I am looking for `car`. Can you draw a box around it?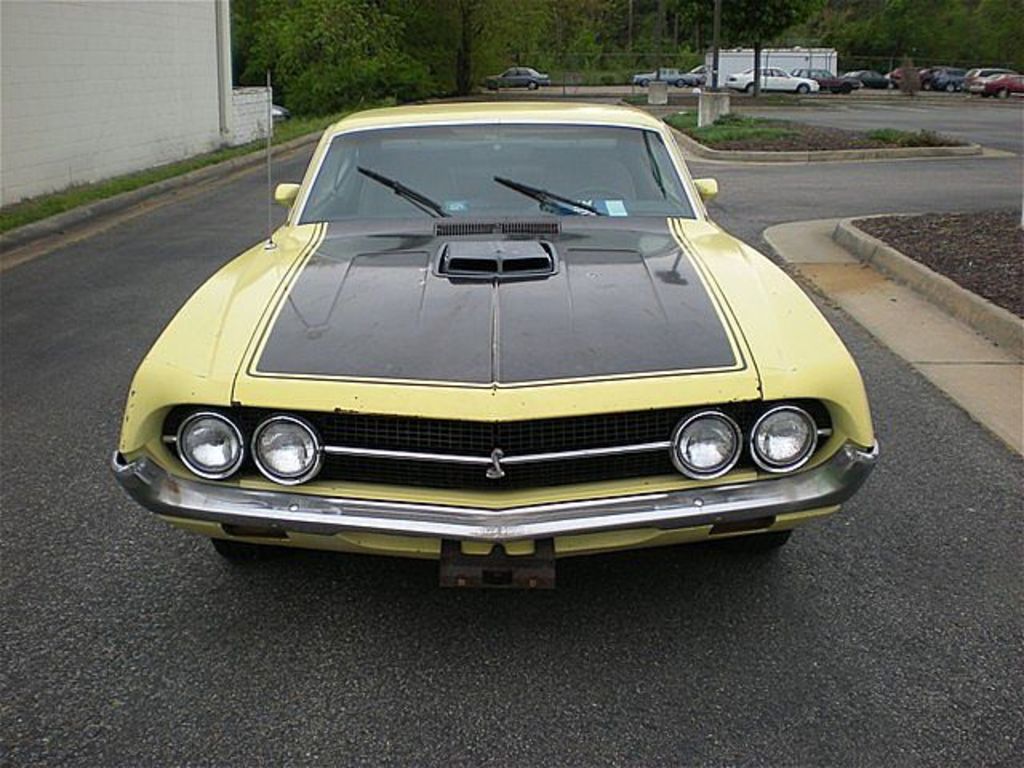
Sure, the bounding box is 634/67/691/90.
